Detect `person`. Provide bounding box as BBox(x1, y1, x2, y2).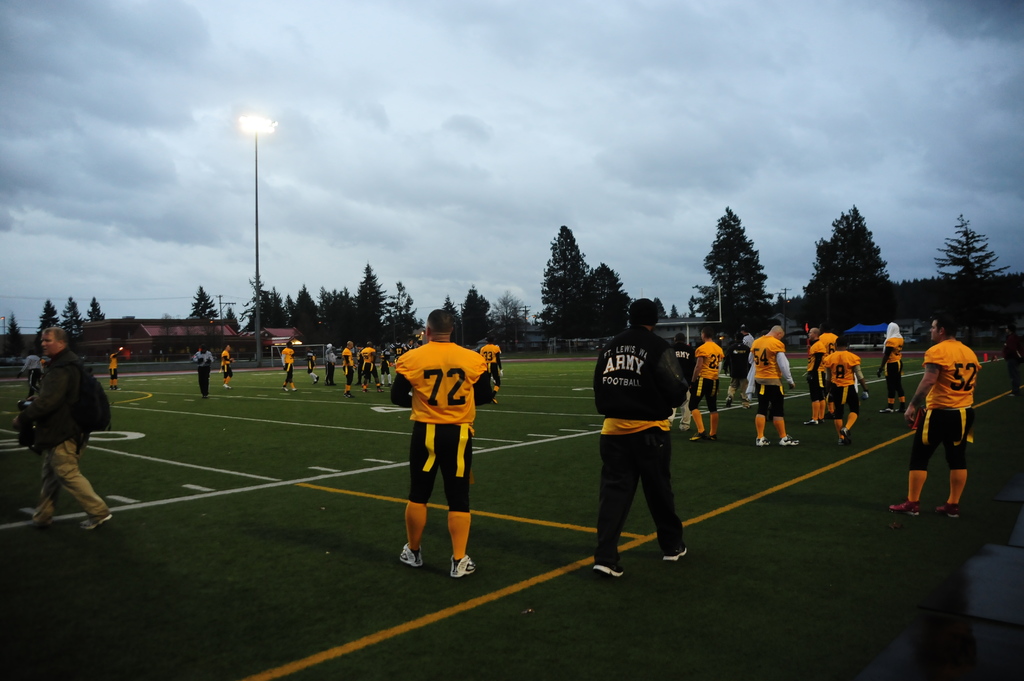
BBox(725, 329, 750, 409).
